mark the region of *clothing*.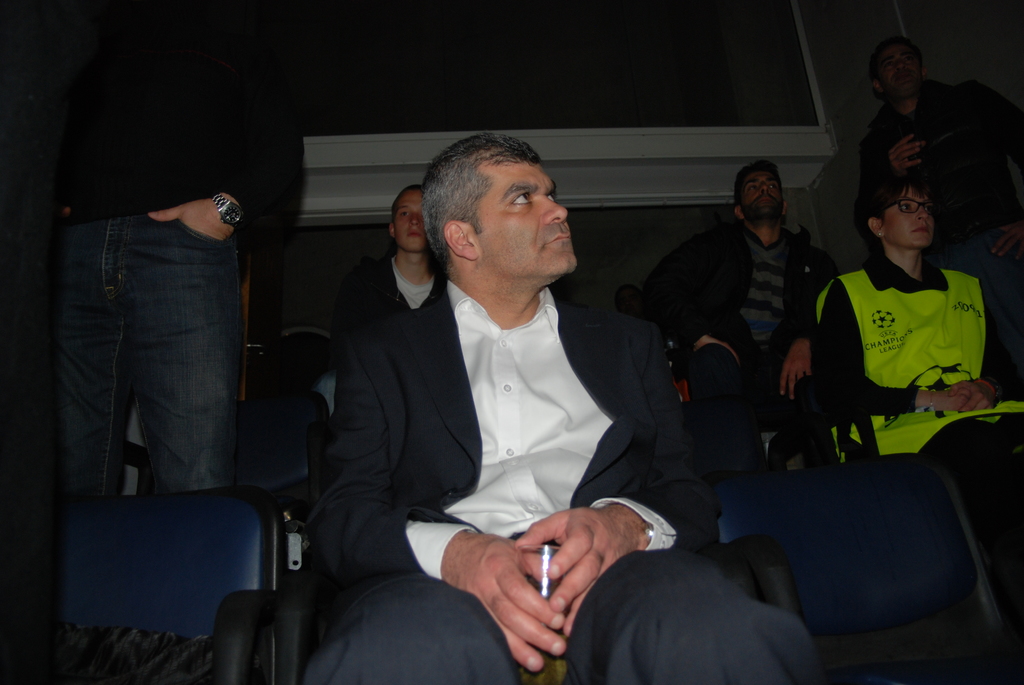
Region: bbox=[643, 205, 821, 476].
